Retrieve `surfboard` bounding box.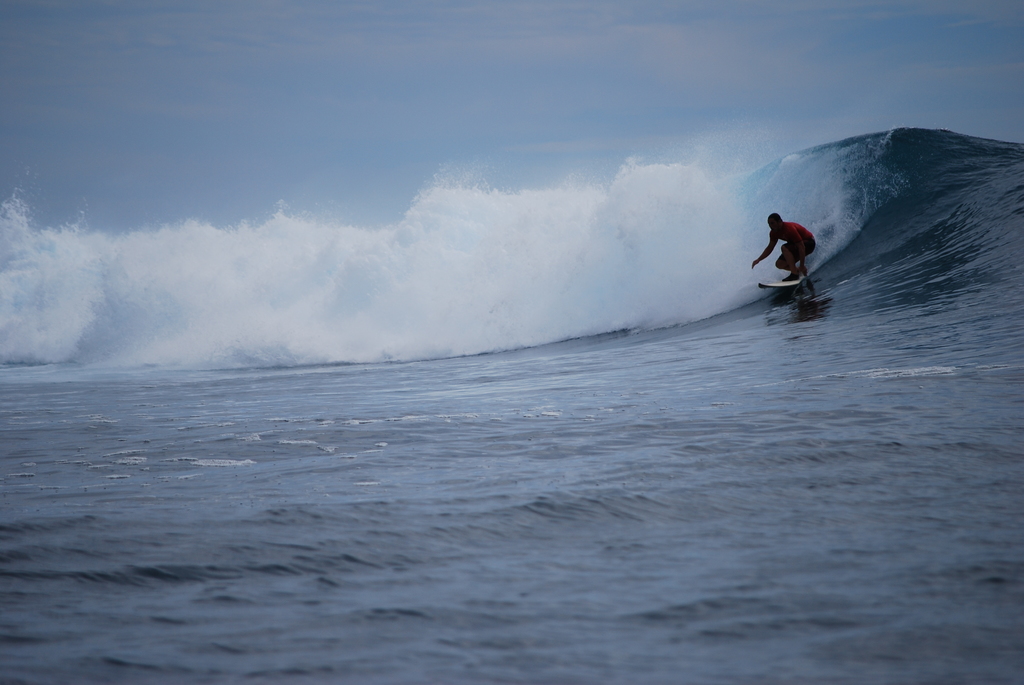
Bounding box: <box>758,265,801,290</box>.
